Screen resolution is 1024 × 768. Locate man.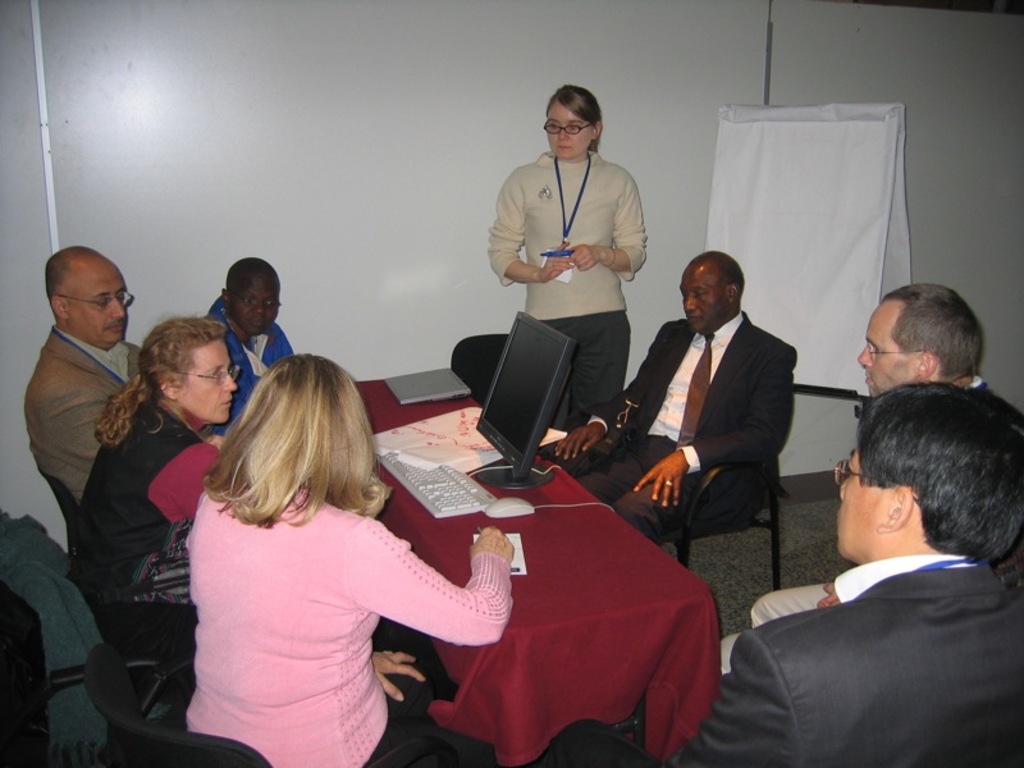
left=541, top=242, right=804, bottom=585.
